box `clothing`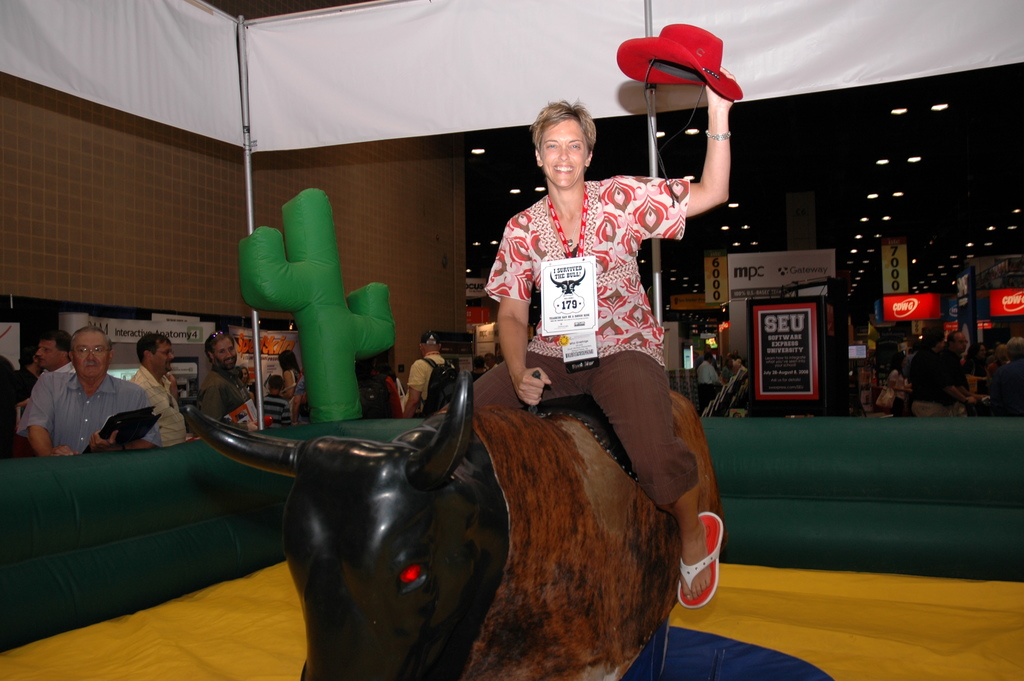
[893,349,916,401]
